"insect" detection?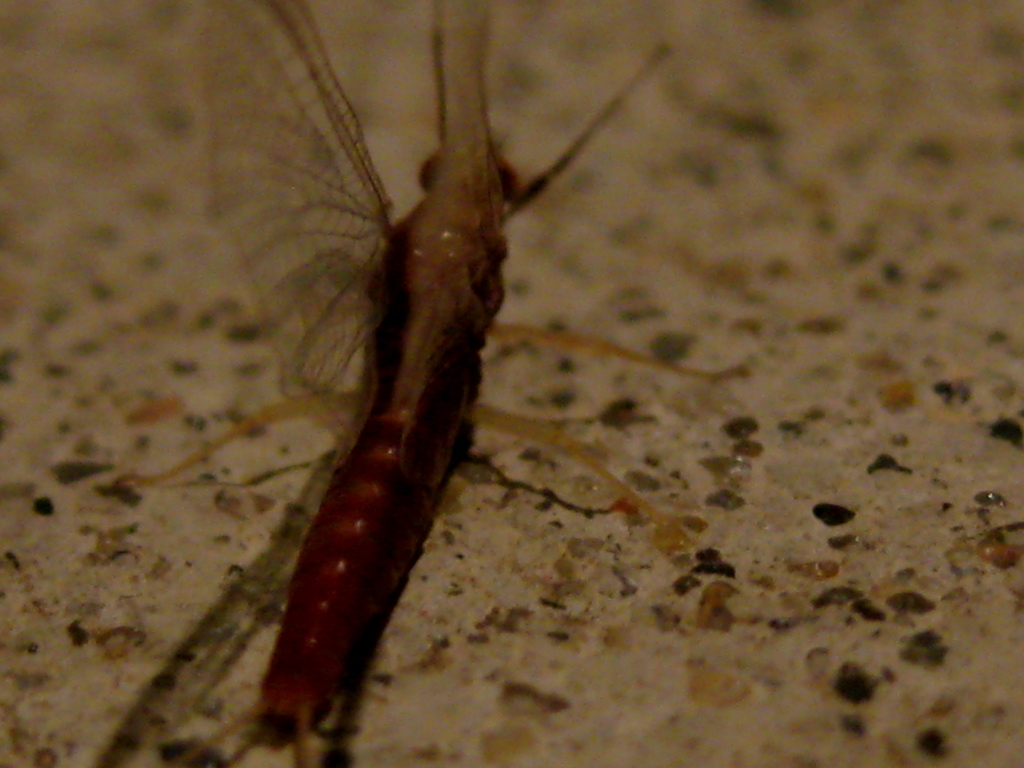
x1=174 y1=0 x2=748 y2=767
